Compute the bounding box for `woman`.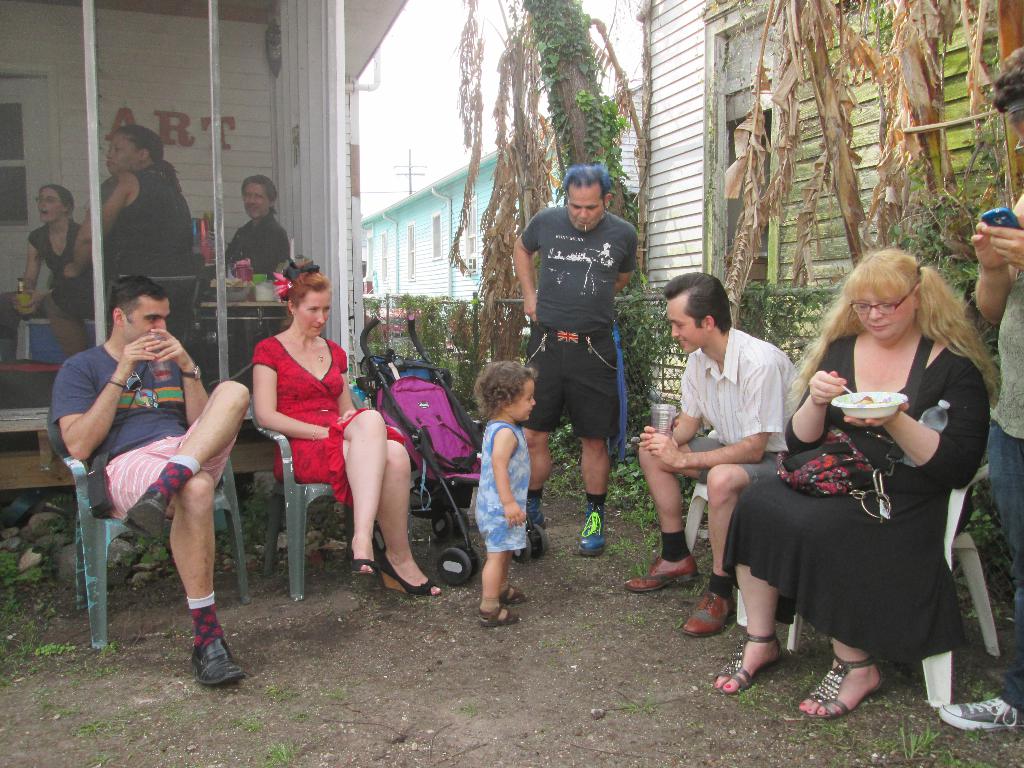
<region>15, 182, 86, 311</region>.
